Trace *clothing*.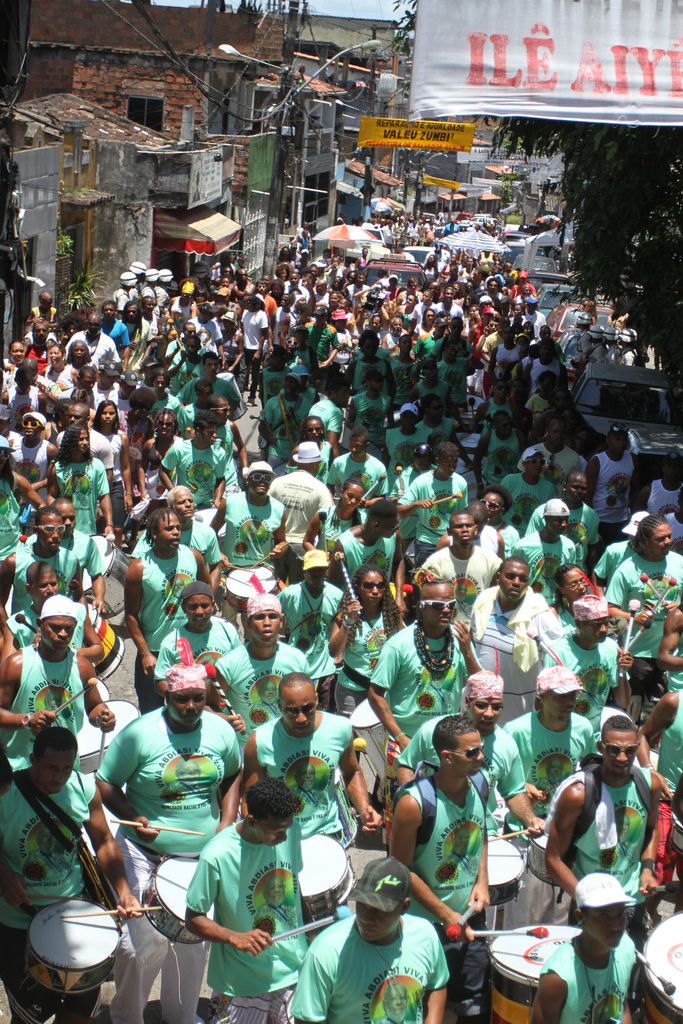
Traced to select_region(183, 810, 311, 1023).
